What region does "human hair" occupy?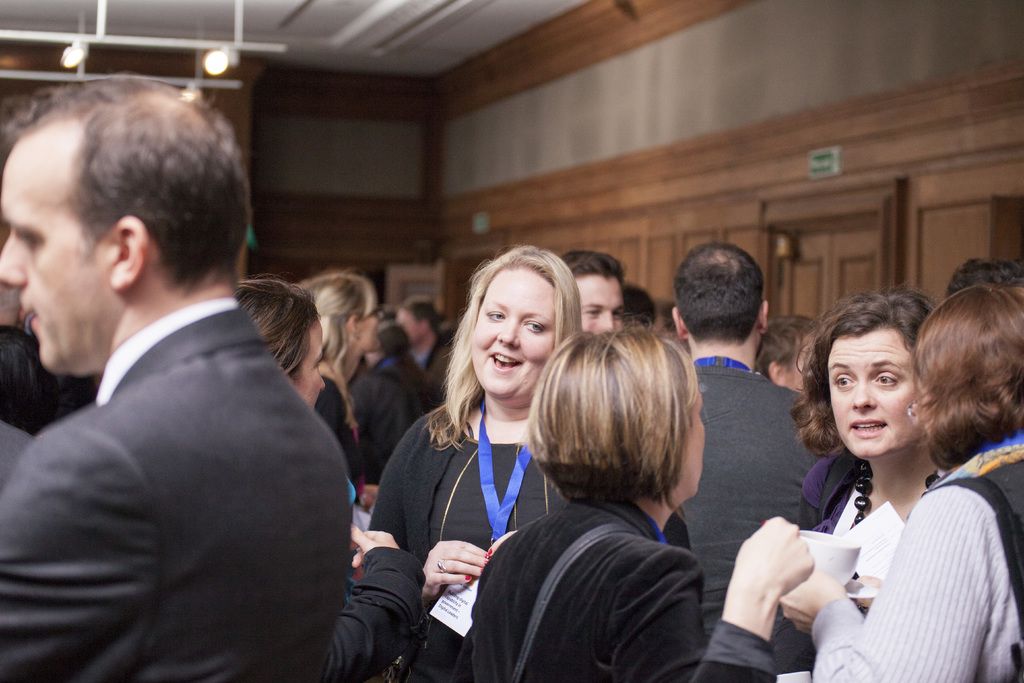
BBox(671, 236, 771, 366).
